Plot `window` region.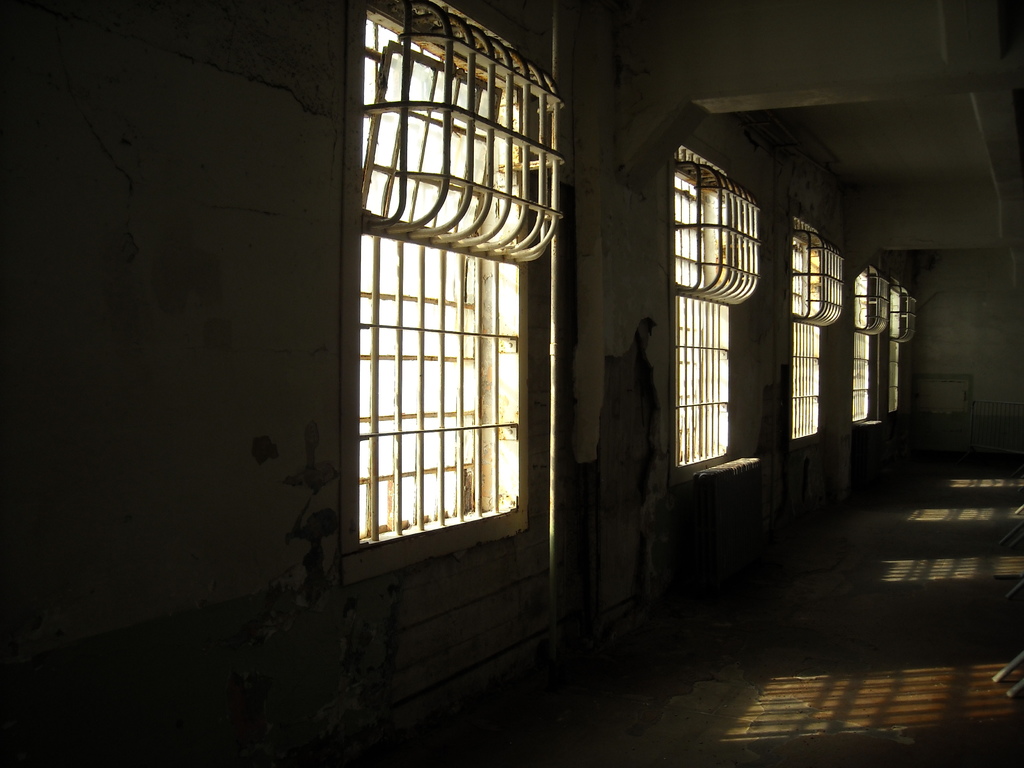
Plotted at l=789, t=212, r=845, b=445.
